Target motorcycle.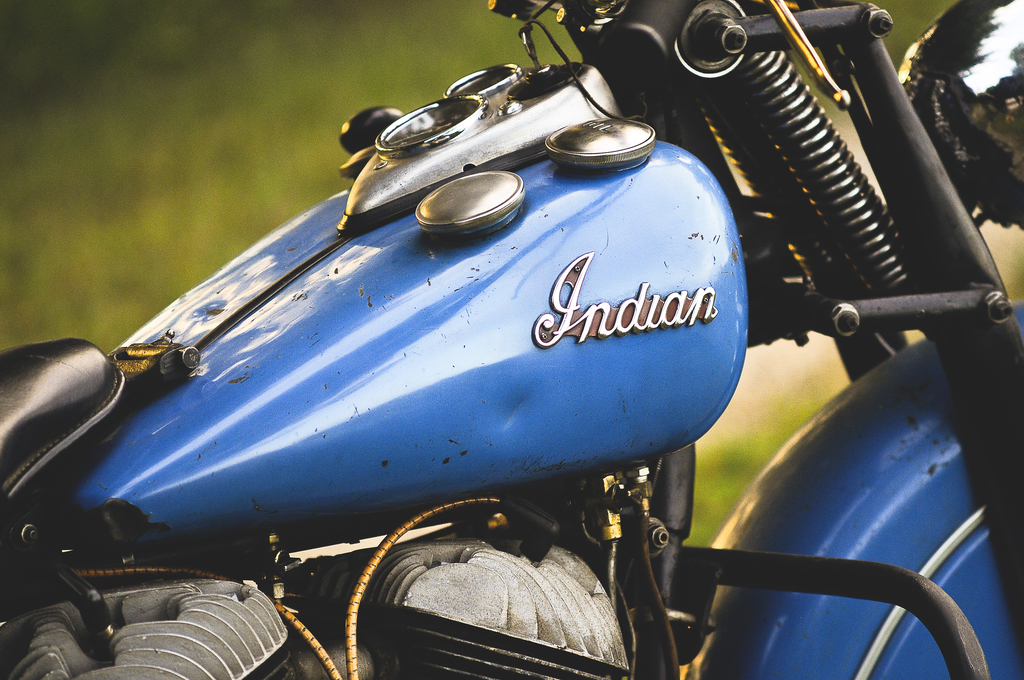
Target region: l=0, t=26, r=931, b=679.
